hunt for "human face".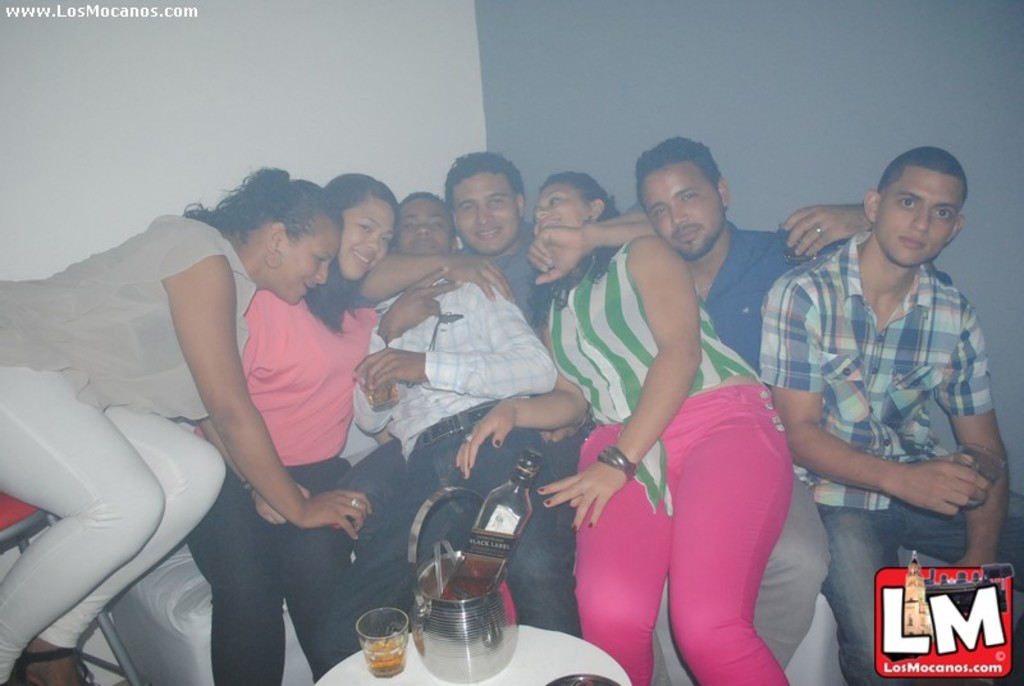
Hunted down at (left=396, top=198, right=451, bottom=252).
